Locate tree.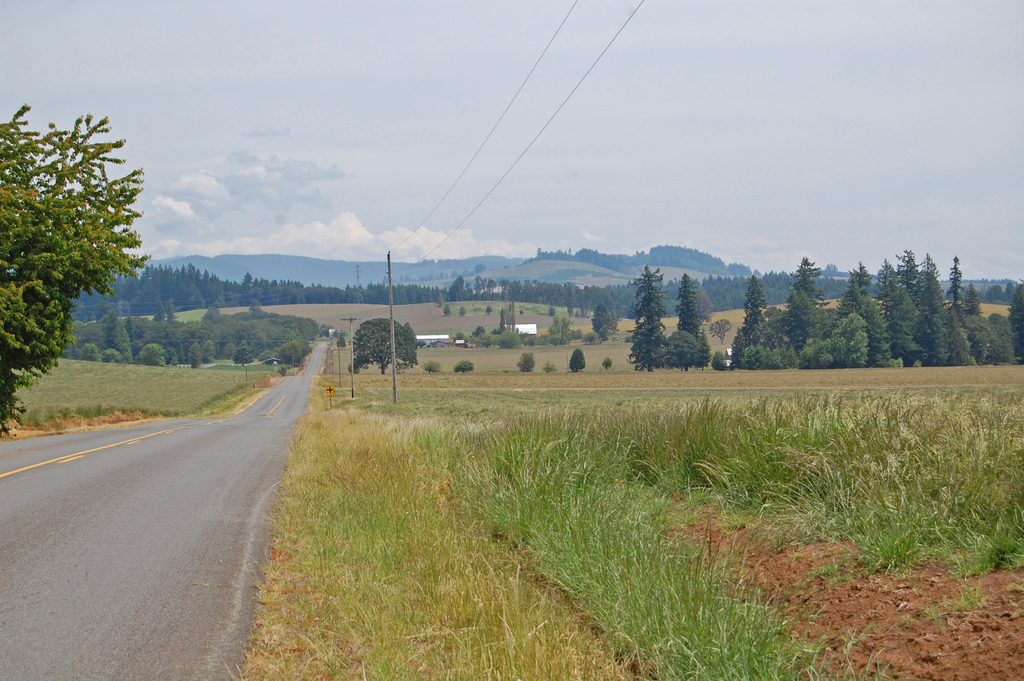
Bounding box: <bbox>10, 89, 150, 403</bbox>.
